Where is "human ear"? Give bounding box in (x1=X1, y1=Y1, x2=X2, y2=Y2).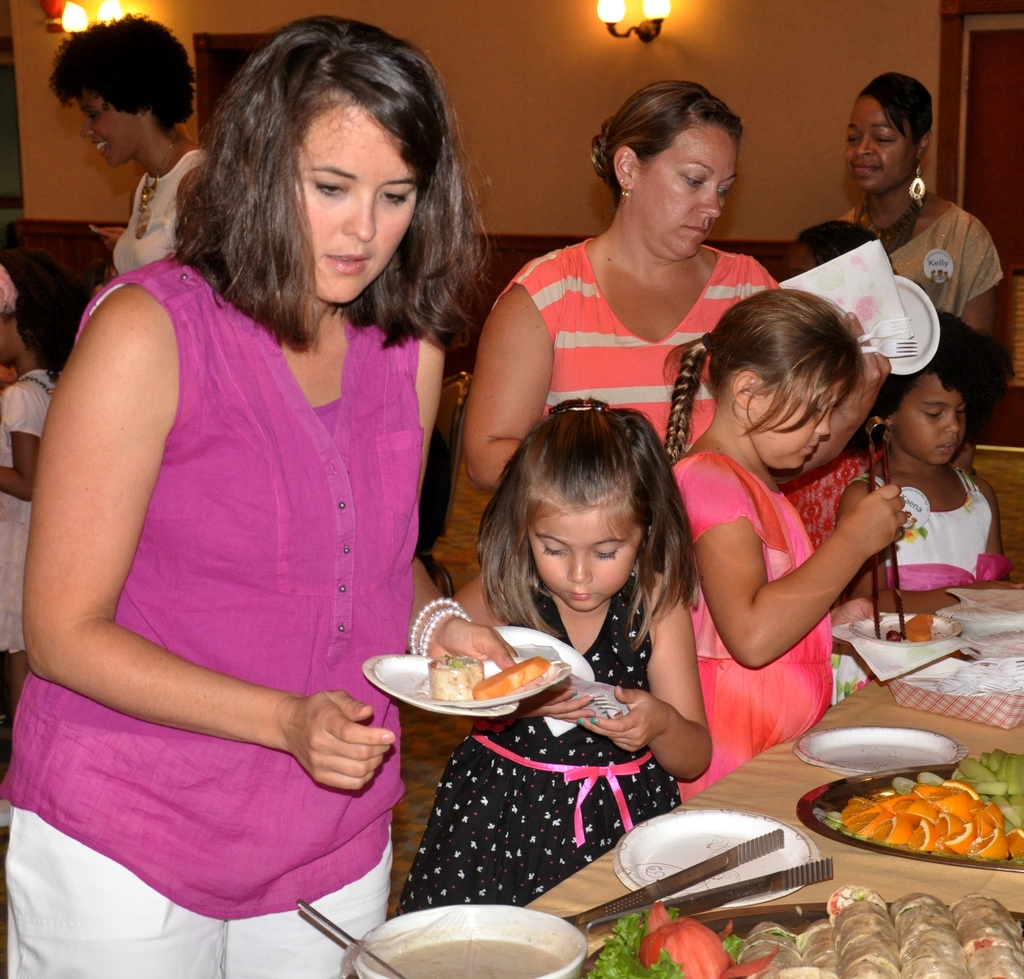
(x1=913, y1=131, x2=931, y2=163).
